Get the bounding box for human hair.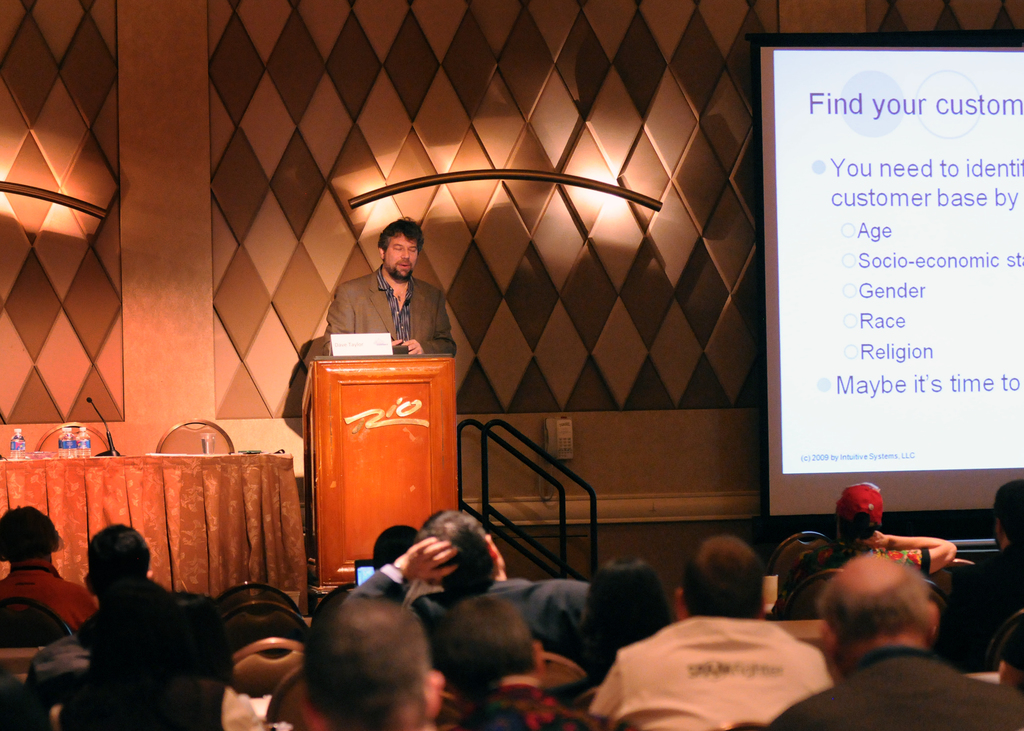
bbox=[416, 508, 495, 591].
